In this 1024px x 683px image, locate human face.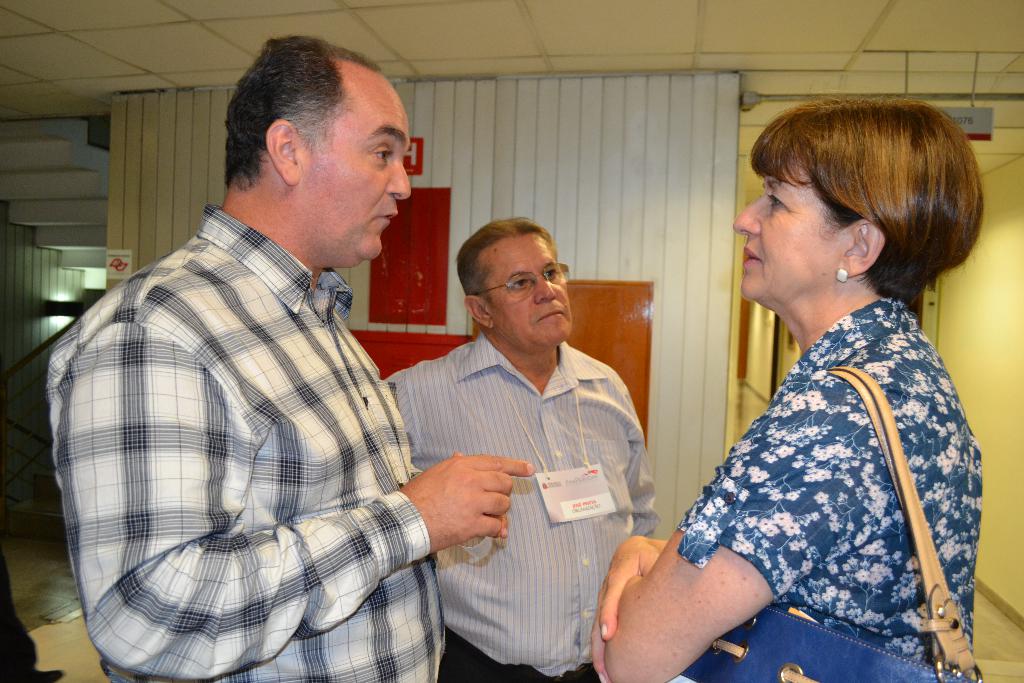
Bounding box: <bbox>490, 228, 579, 341</bbox>.
